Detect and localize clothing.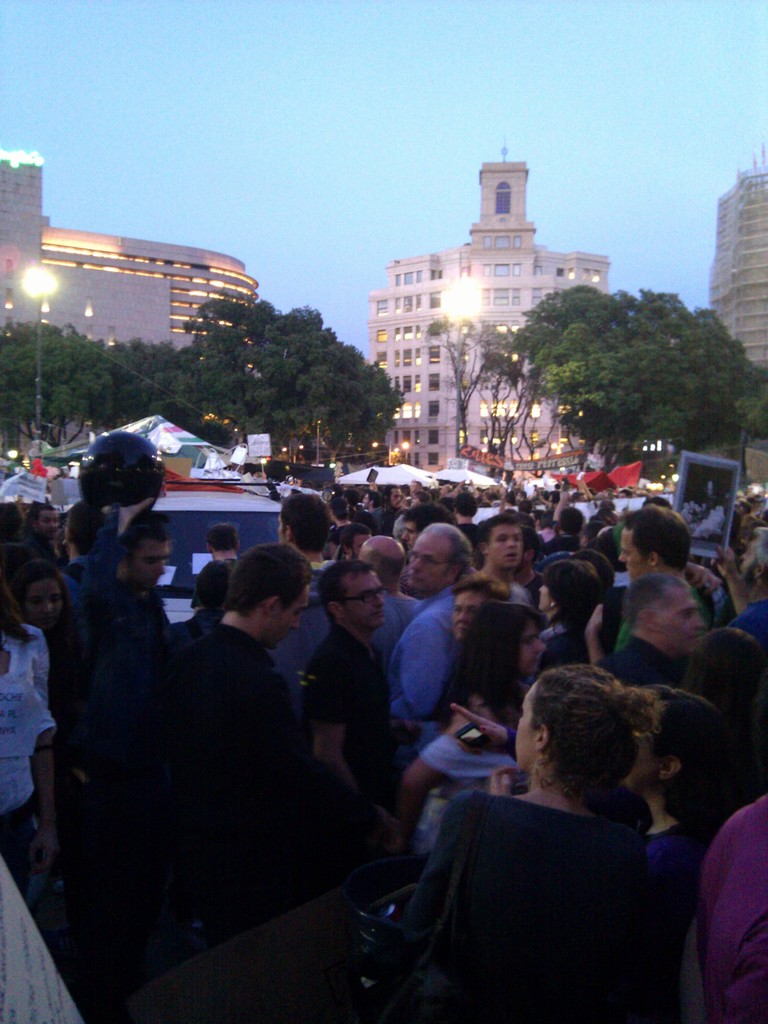
Localized at box=[384, 727, 696, 1023].
